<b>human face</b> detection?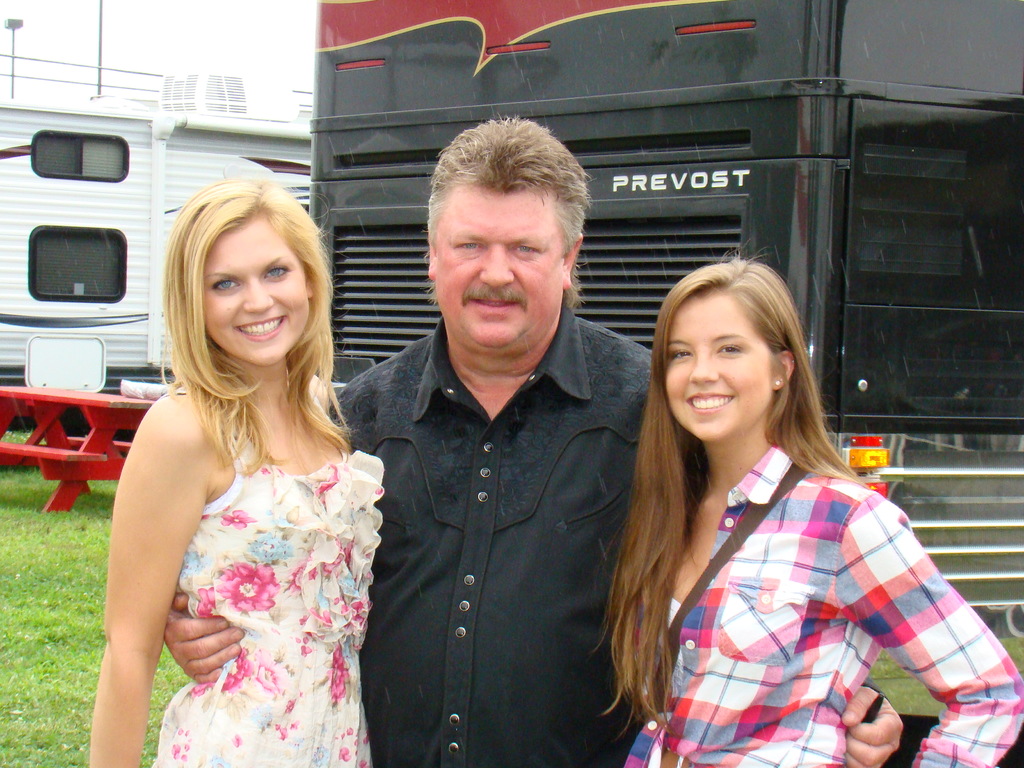
box(200, 220, 309, 368)
